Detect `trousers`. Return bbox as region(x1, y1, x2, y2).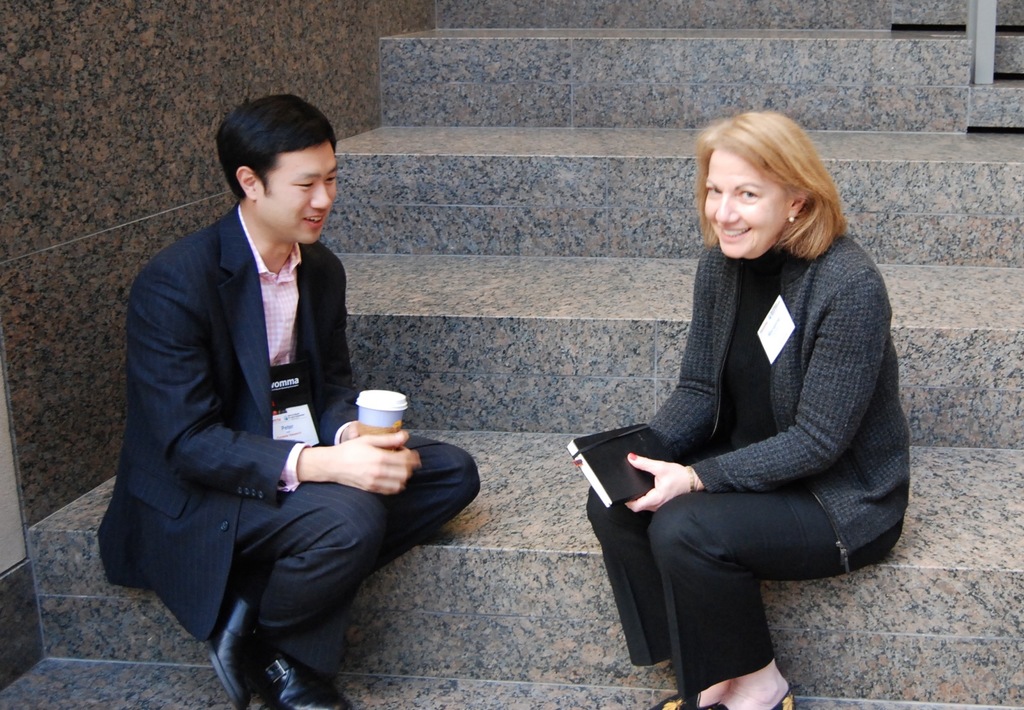
region(586, 512, 838, 698).
